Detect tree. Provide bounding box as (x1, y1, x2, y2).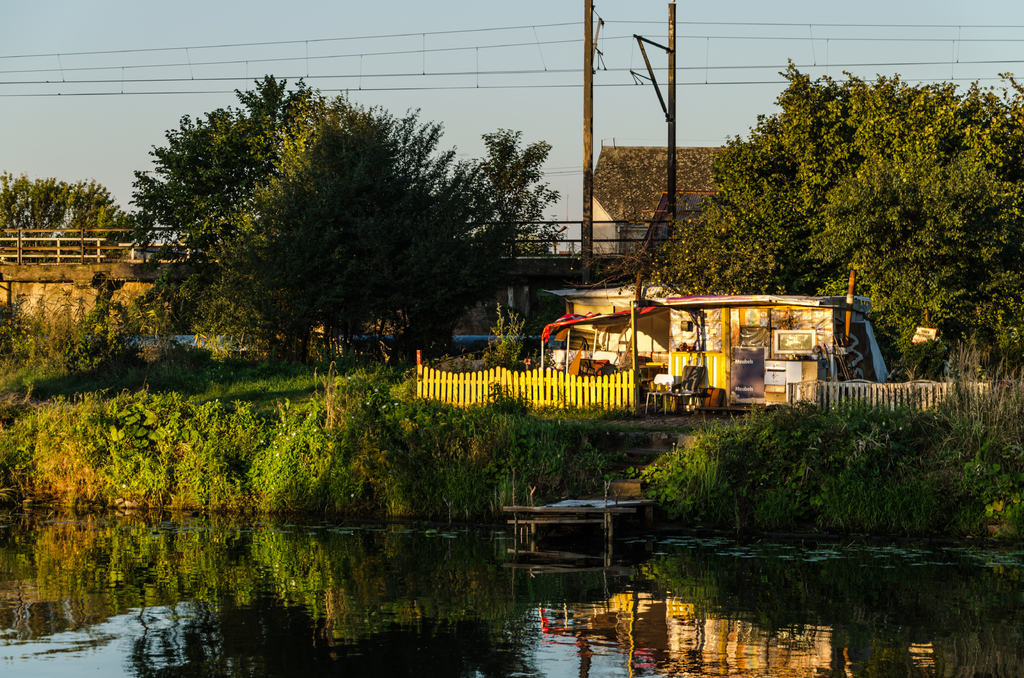
(454, 120, 564, 261).
